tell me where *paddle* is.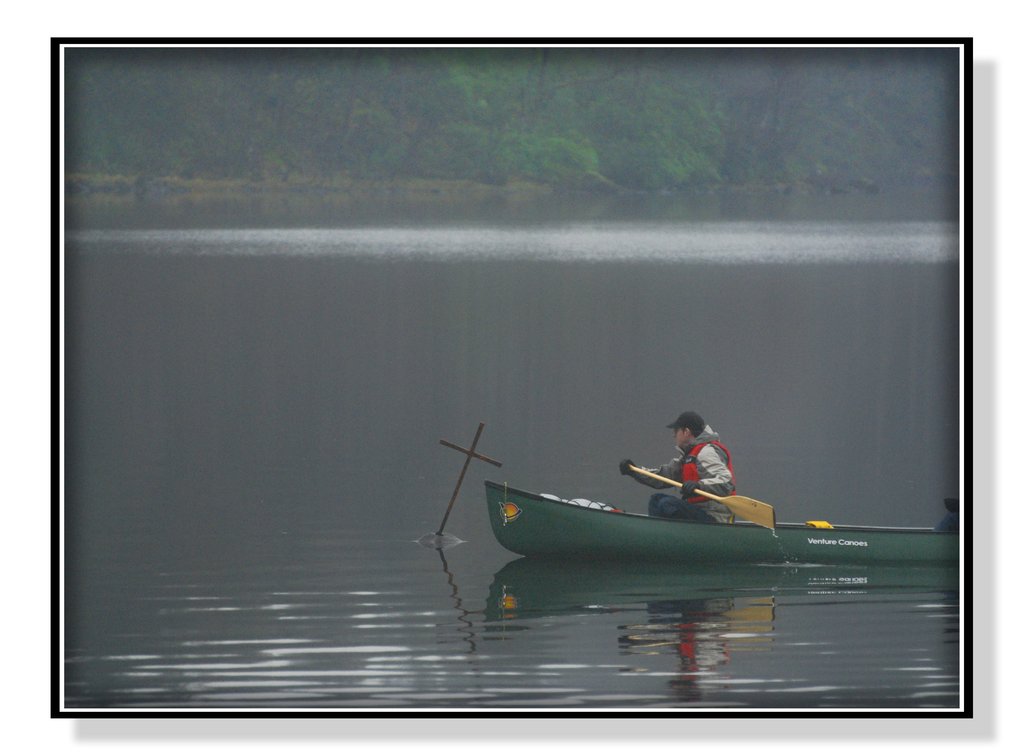
*paddle* is at 628/462/777/533.
